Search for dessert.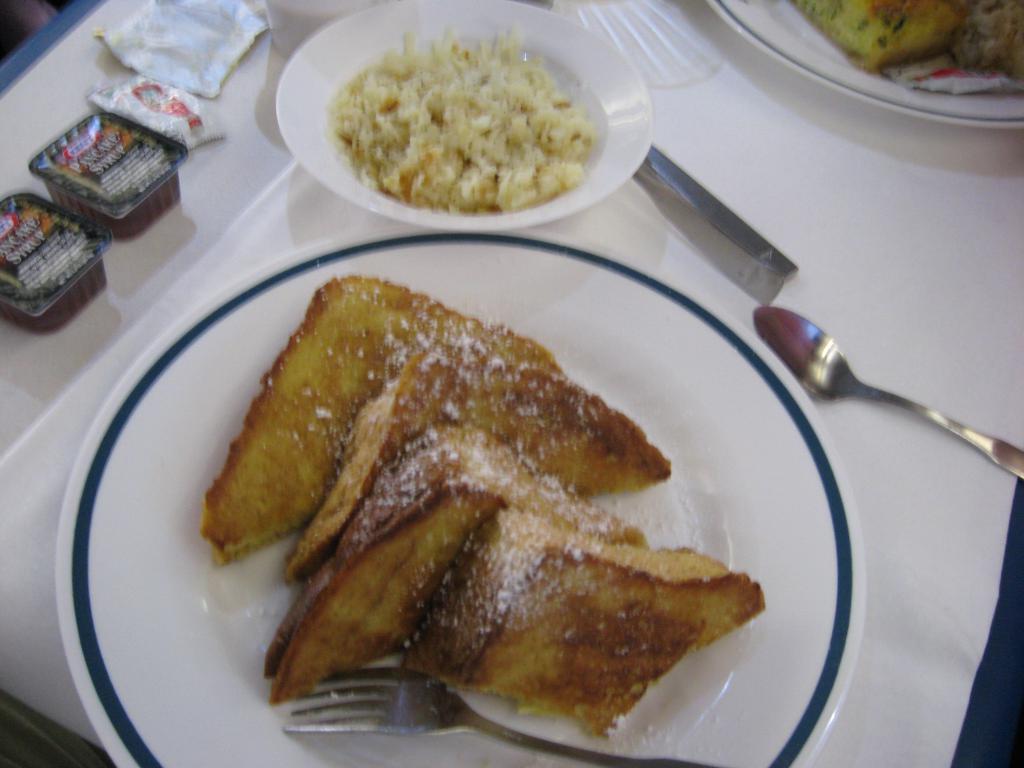
Found at {"left": 205, "top": 265, "right": 577, "bottom": 560}.
